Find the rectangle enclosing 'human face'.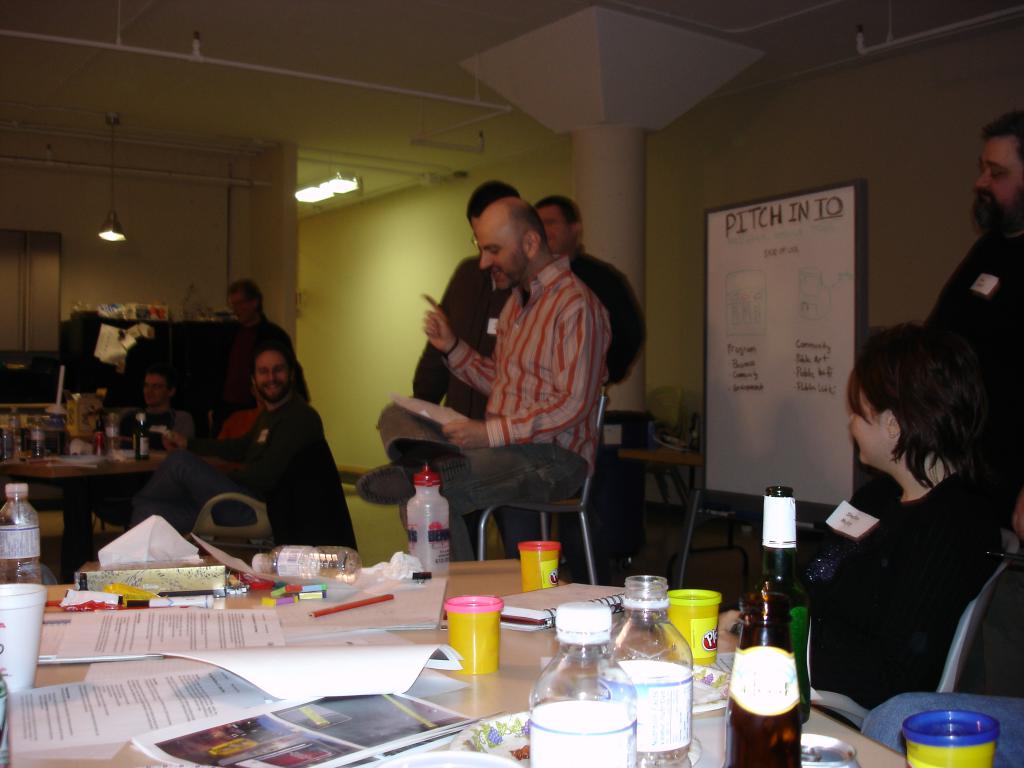
bbox=[477, 215, 525, 288].
